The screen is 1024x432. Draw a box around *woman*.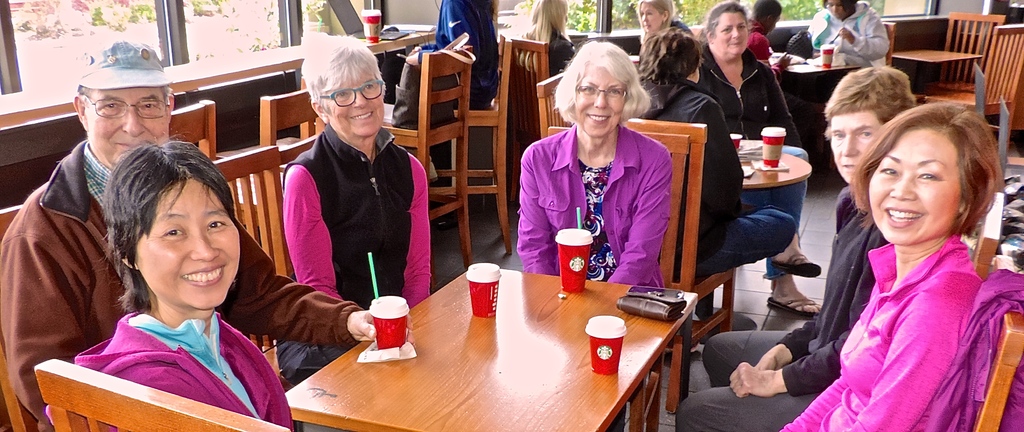
[left=676, top=63, right=917, bottom=431].
